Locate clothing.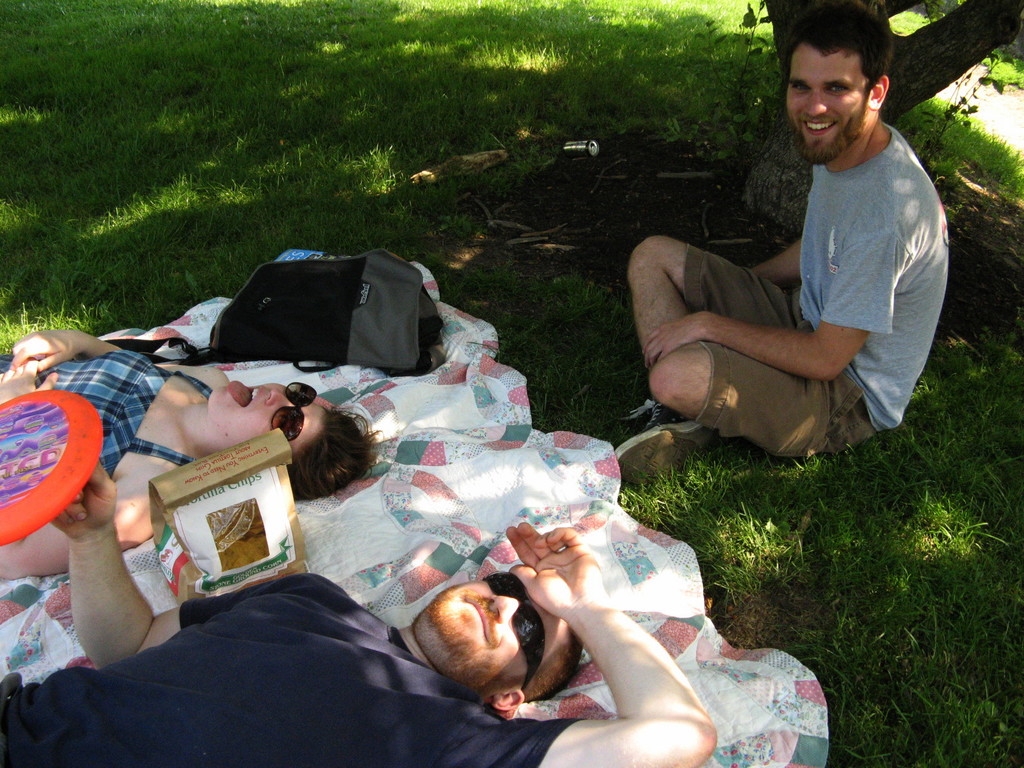
Bounding box: BBox(1, 347, 214, 492).
